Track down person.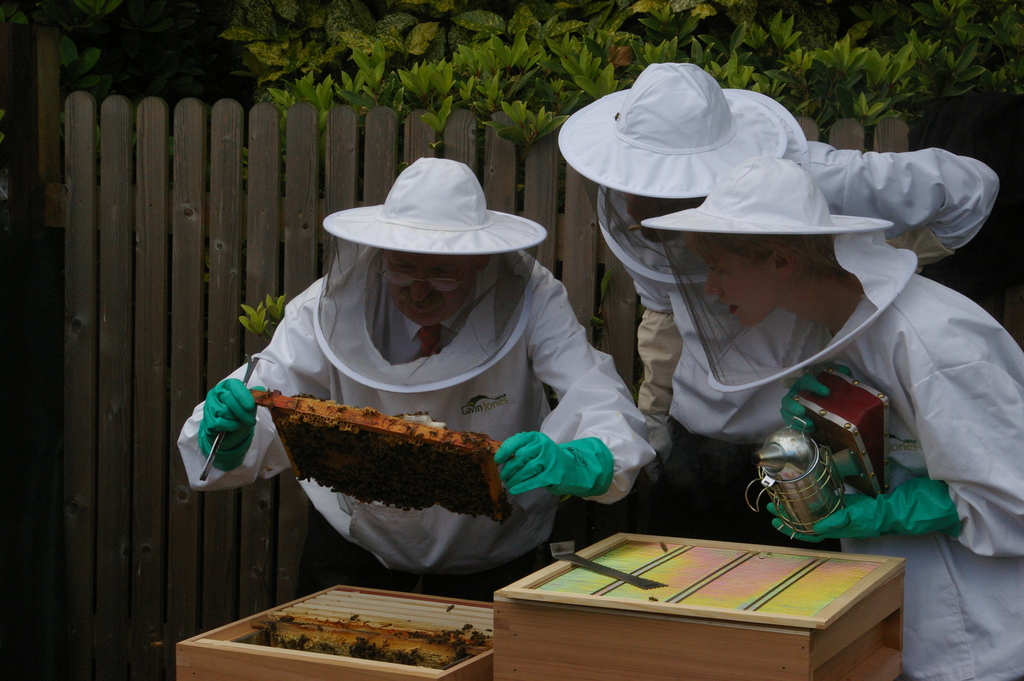
Tracked to x1=557, y1=65, x2=1000, y2=427.
